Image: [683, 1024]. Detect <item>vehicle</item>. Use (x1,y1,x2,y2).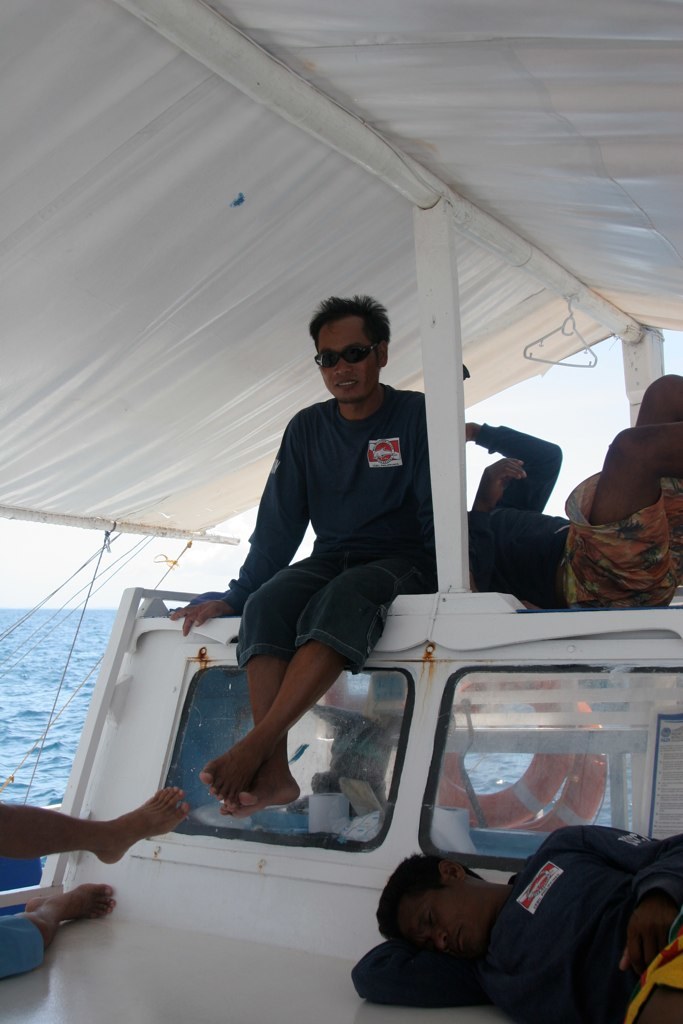
(0,0,682,1023).
